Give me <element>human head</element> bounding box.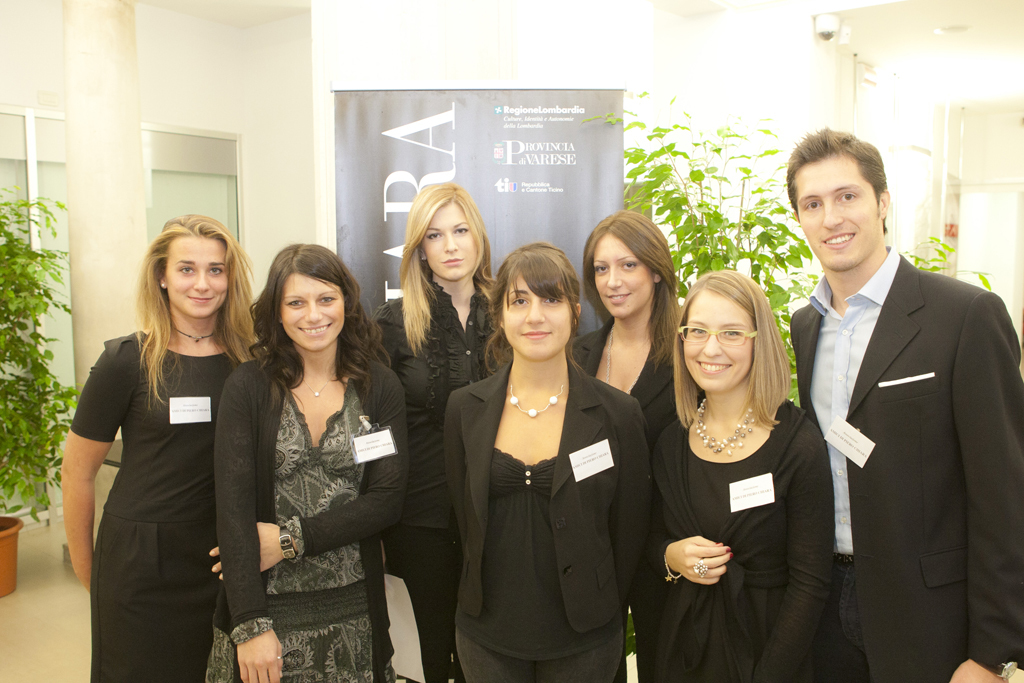
[x1=785, y1=124, x2=891, y2=273].
